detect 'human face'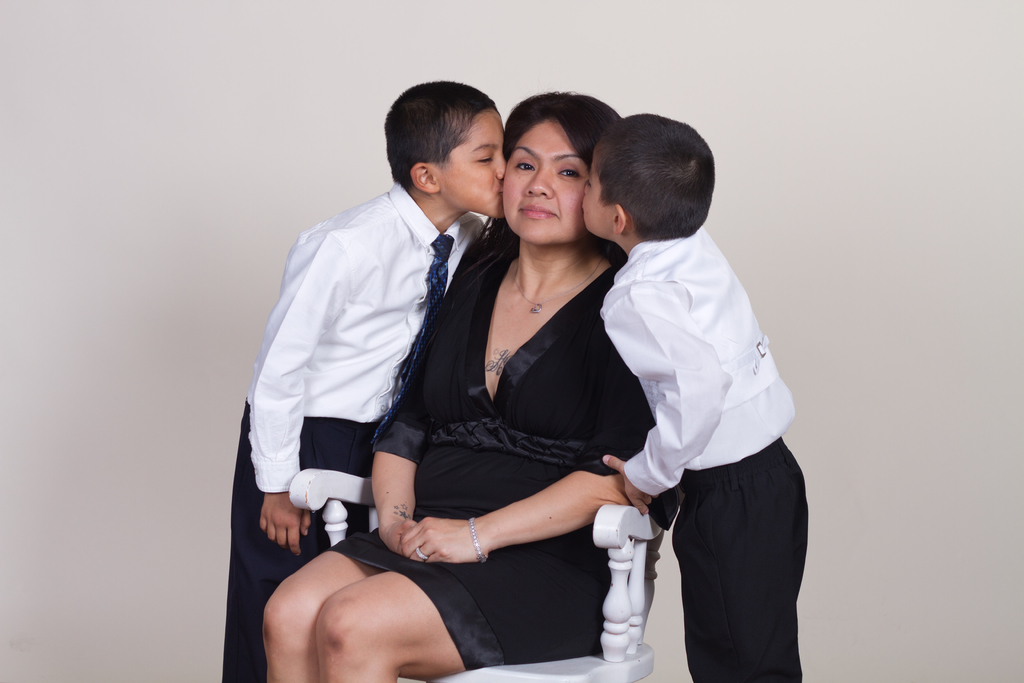
region(584, 165, 613, 235)
